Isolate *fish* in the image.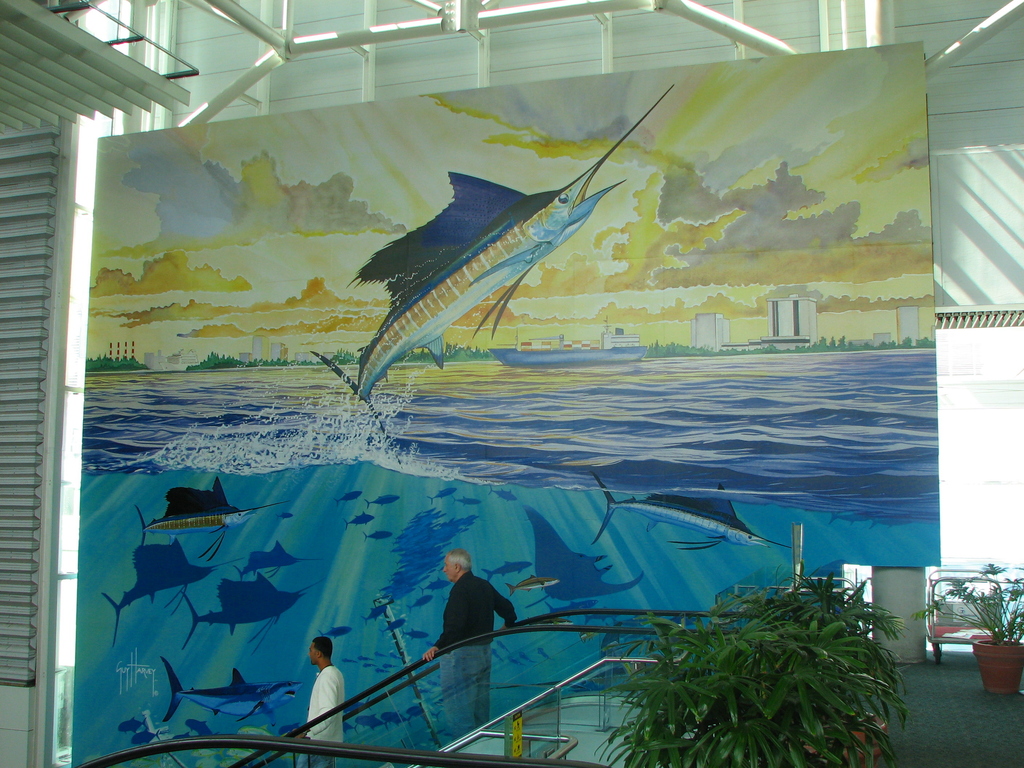
Isolated region: 322,626,355,641.
